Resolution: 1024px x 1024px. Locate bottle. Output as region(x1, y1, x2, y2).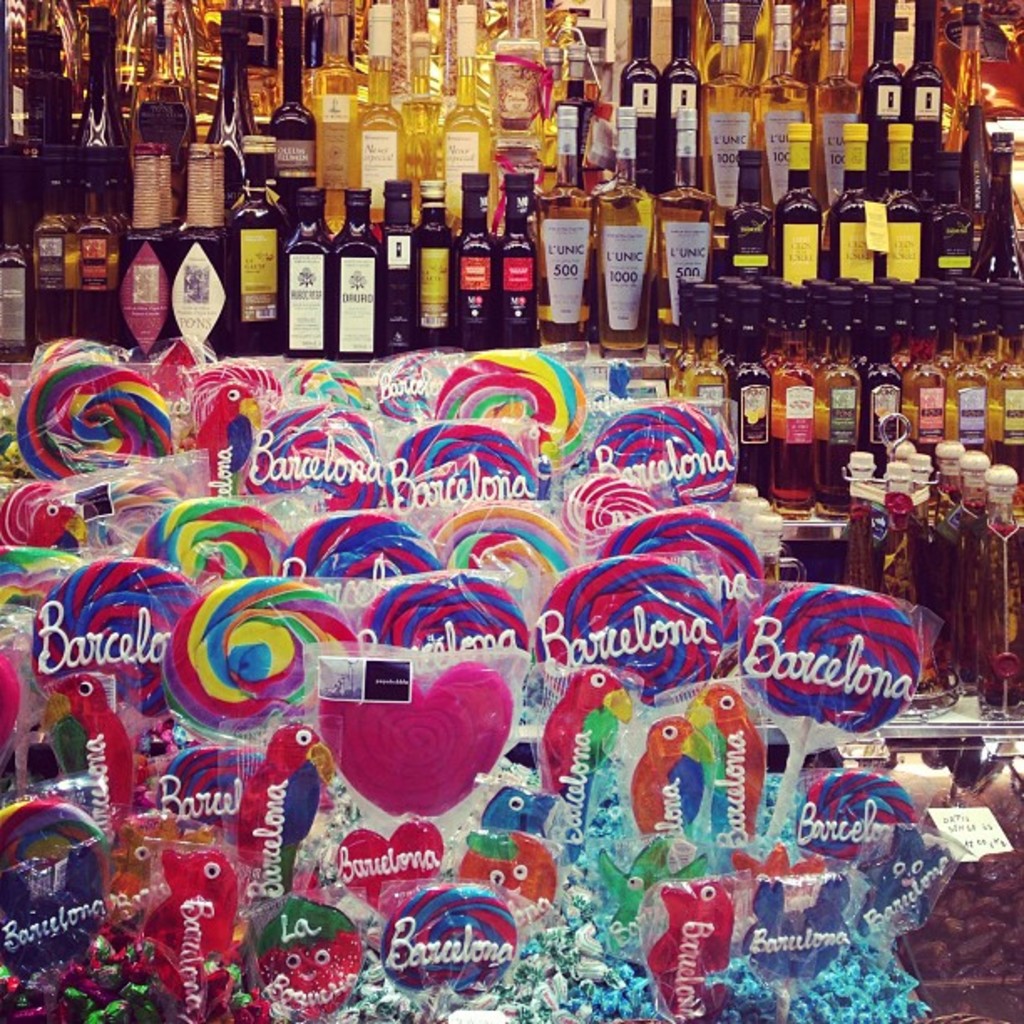
region(400, 27, 438, 219).
